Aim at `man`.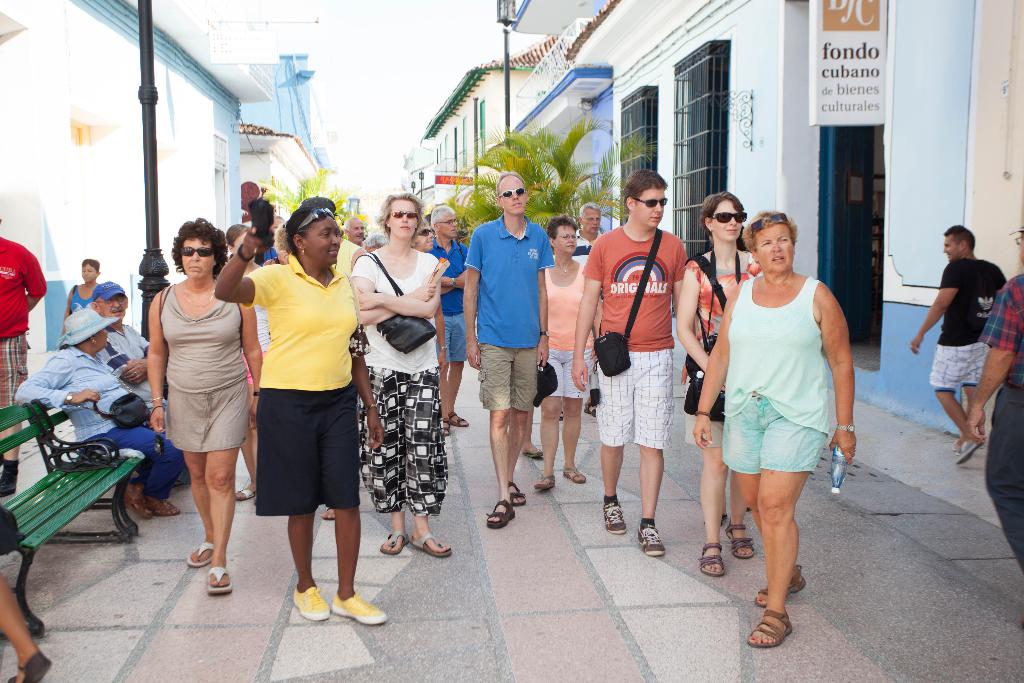
Aimed at [left=462, top=171, right=554, bottom=528].
